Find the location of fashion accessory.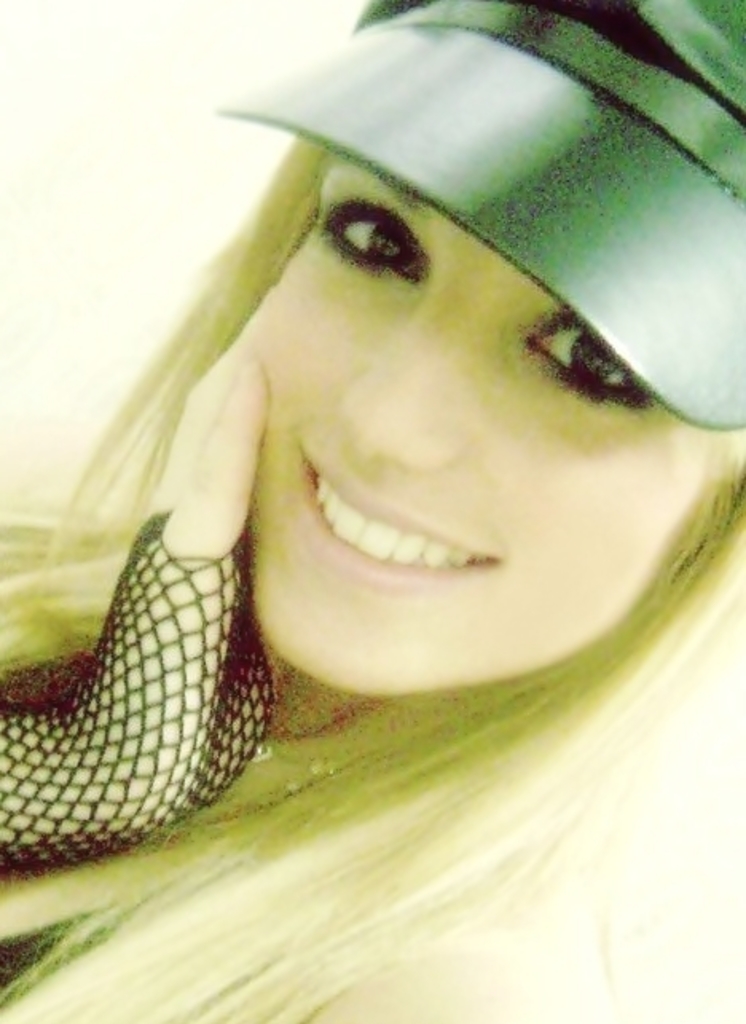
Location: (214, 0, 744, 429).
